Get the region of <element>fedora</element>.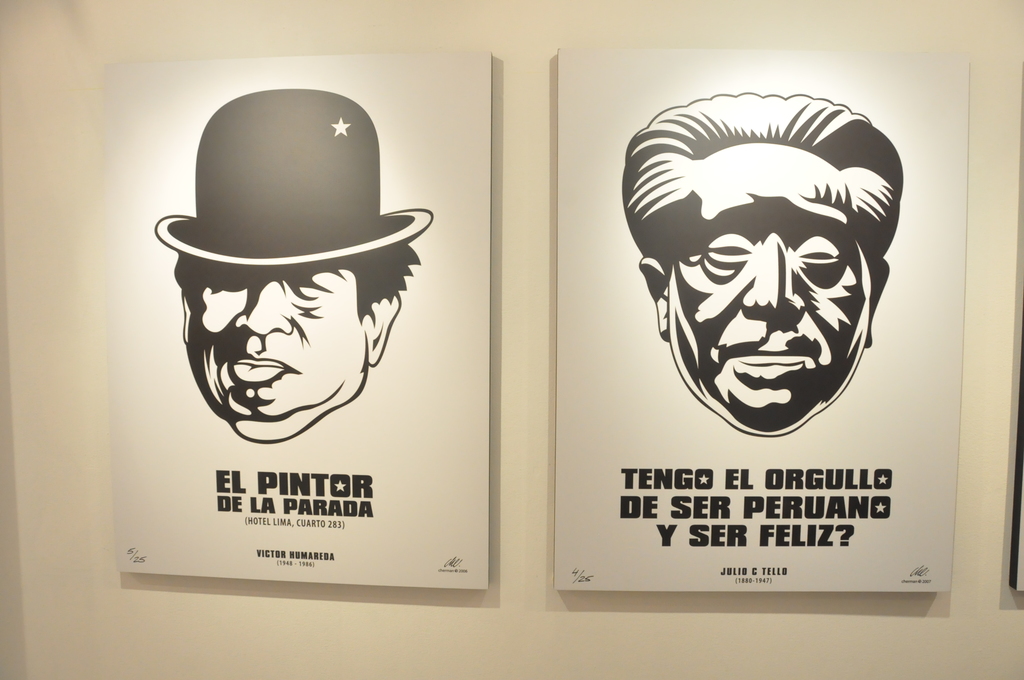
[153,85,434,270].
